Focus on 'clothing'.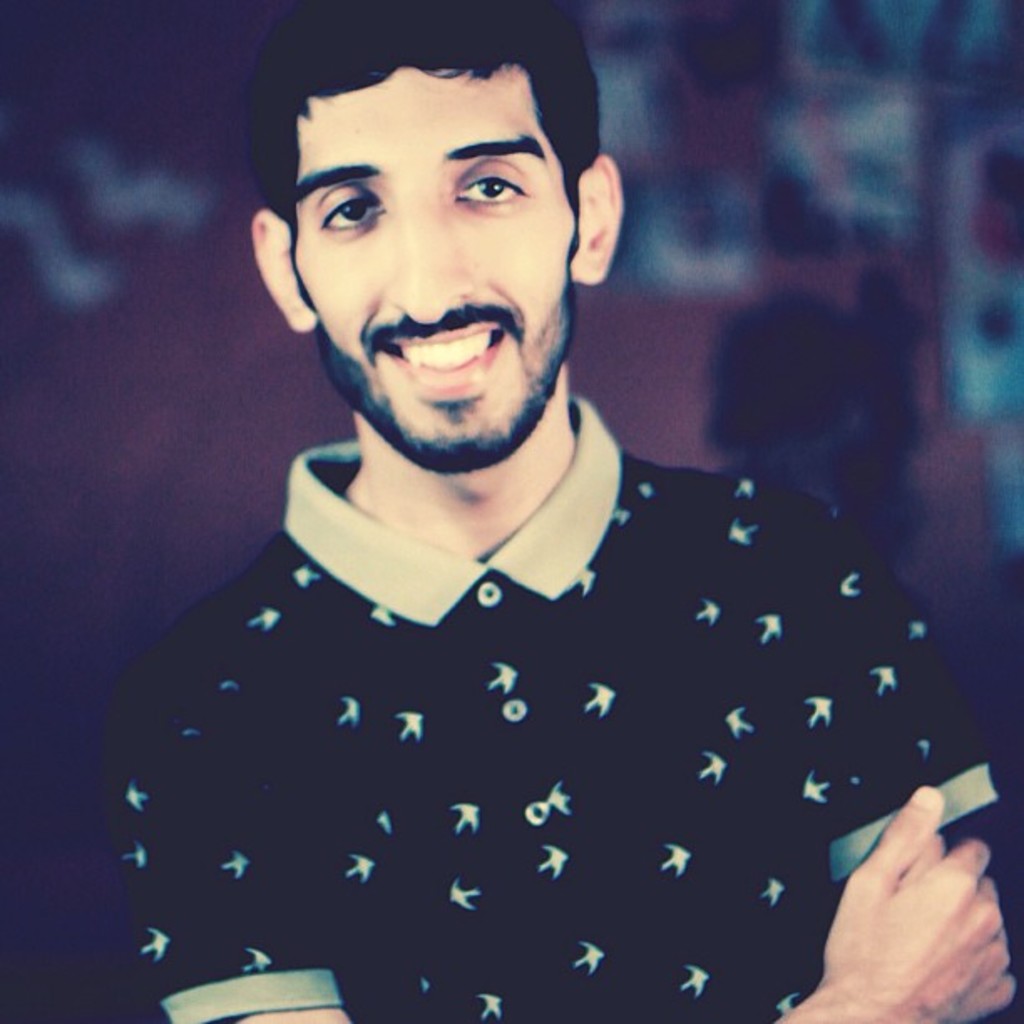
Focused at (x1=97, y1=390, x2=980, y2=1001).
